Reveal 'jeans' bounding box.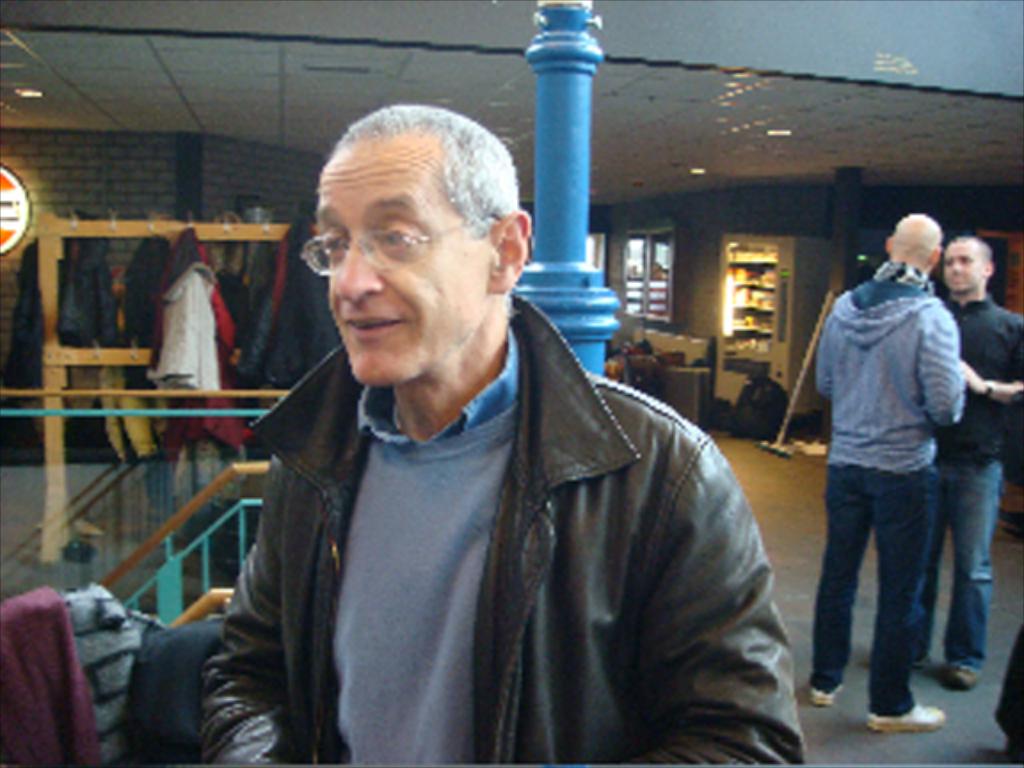
Revealed: 814,434,978,734.
